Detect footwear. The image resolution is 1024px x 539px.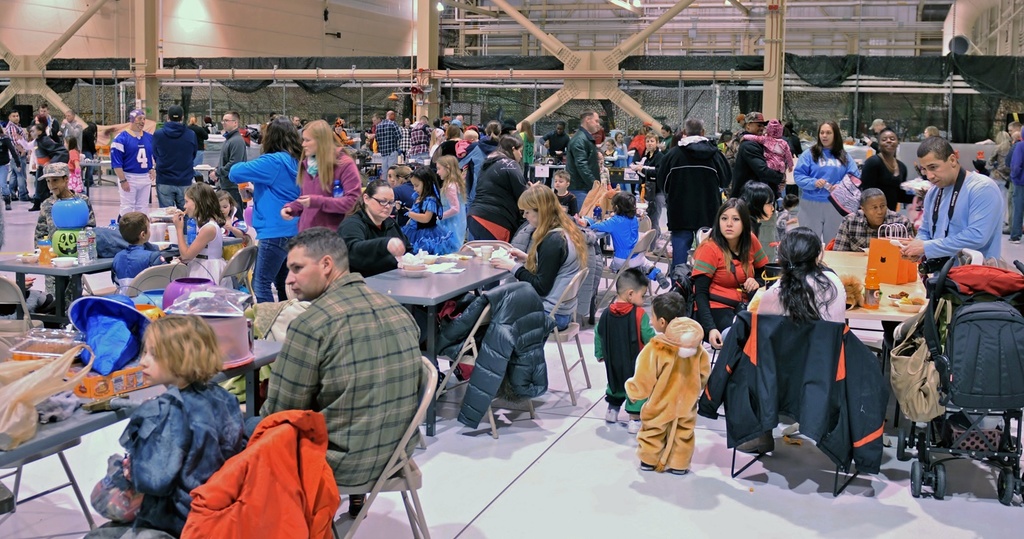
select_region(2, 189, 14, 211).
